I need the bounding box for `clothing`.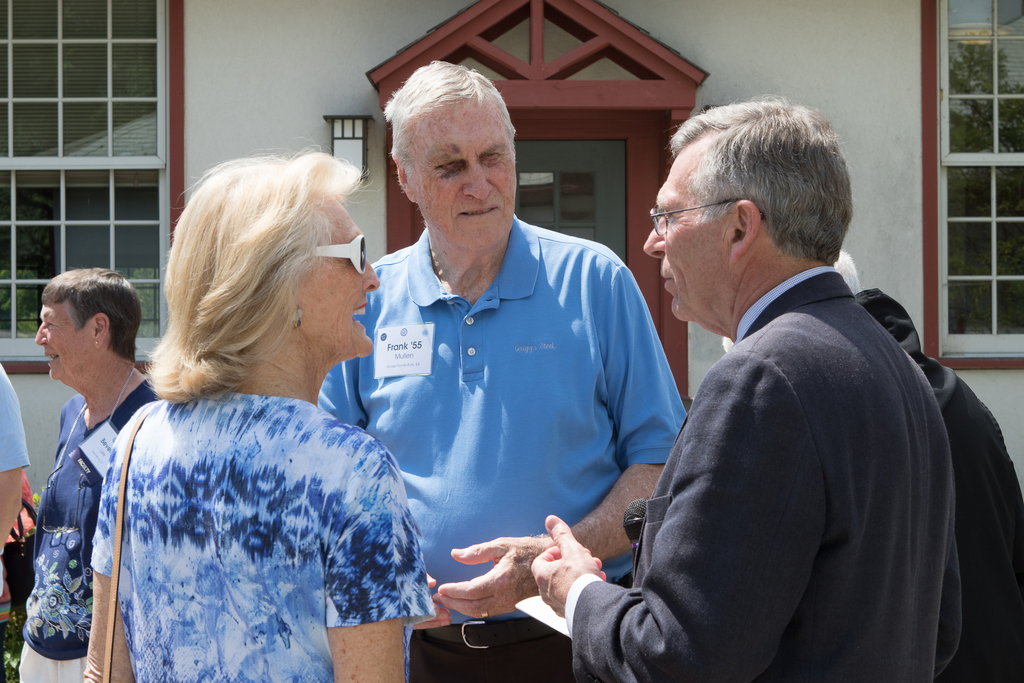
Here it is: {"left": 299, "top": 210, "right": 685, "bottom": 682}.
